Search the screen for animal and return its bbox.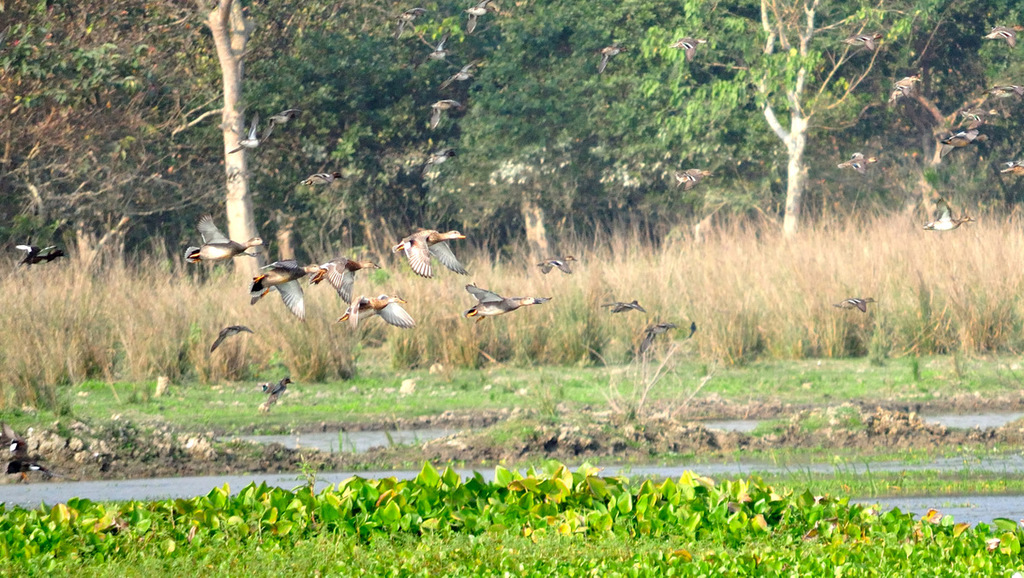
Found: locate(835, 150, 870, 179).
